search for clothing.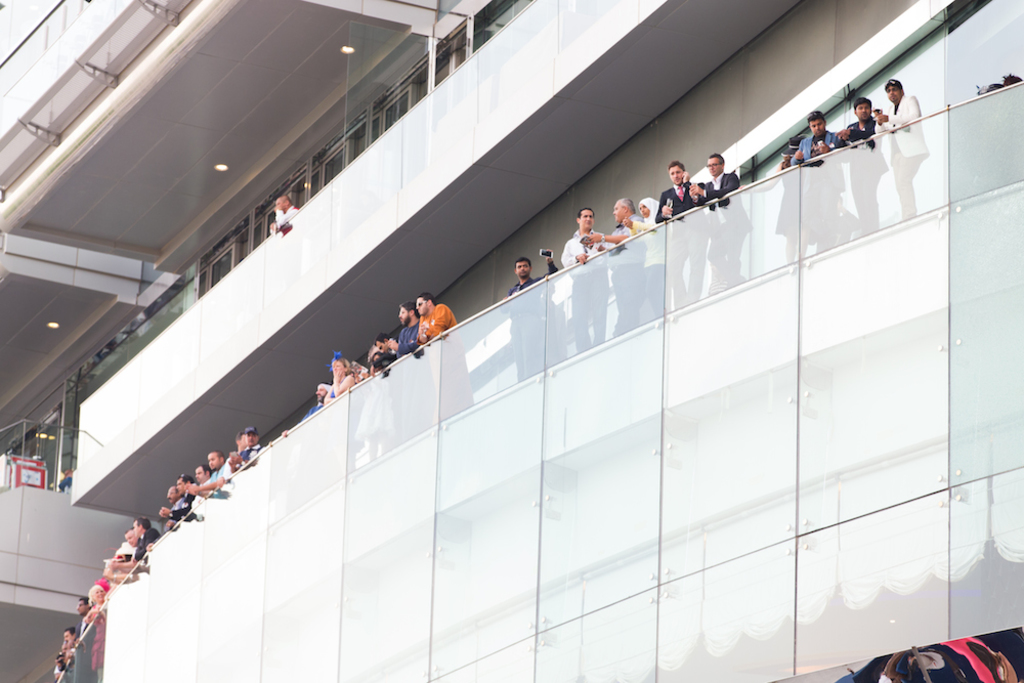
Found at Rect(846, 148, 896, 224).
